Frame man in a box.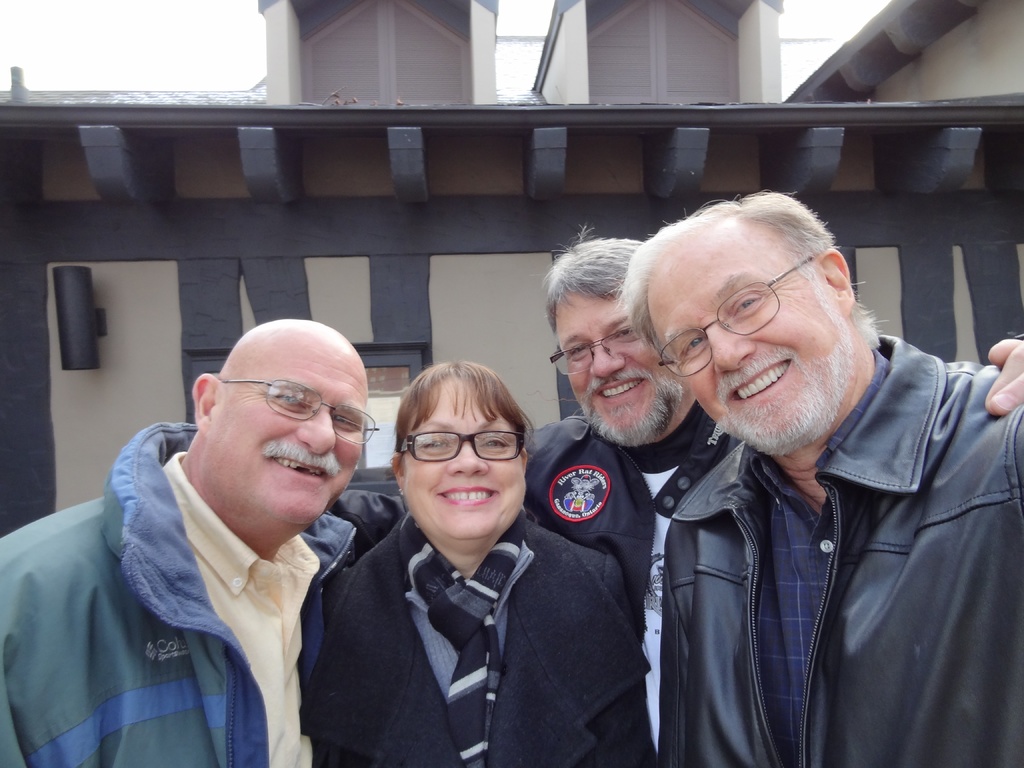
box=[330, 221, 1023, 767].
